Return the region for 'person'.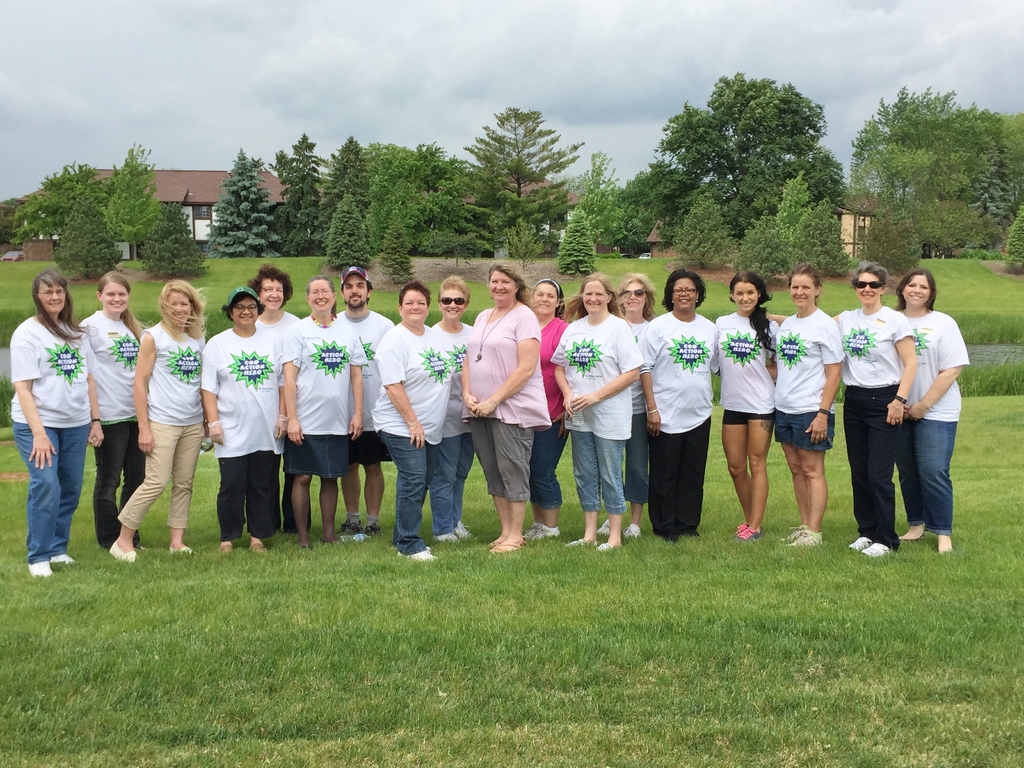
l=12, t=271, r=106, b=577.
